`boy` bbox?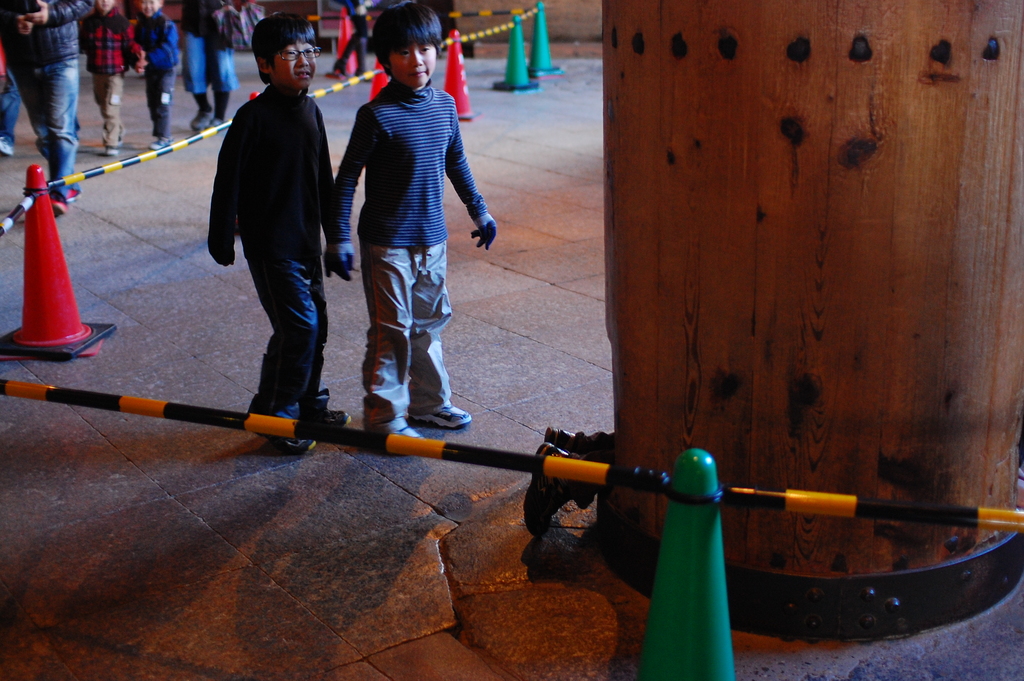
[205,12,334,450]
